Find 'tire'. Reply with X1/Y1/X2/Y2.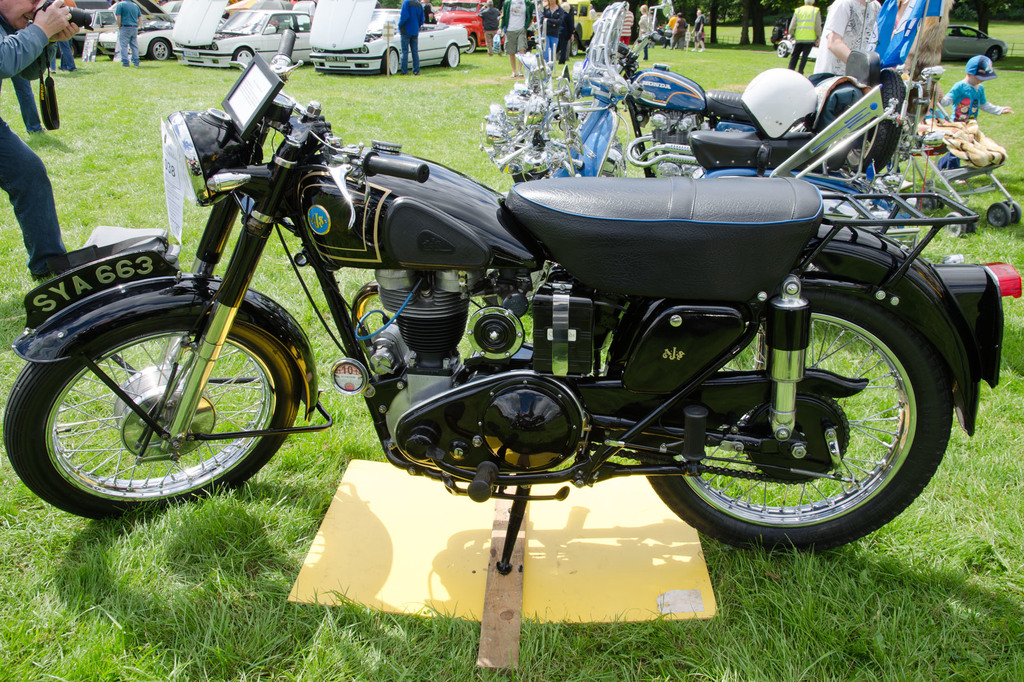
462/37/476/54.
